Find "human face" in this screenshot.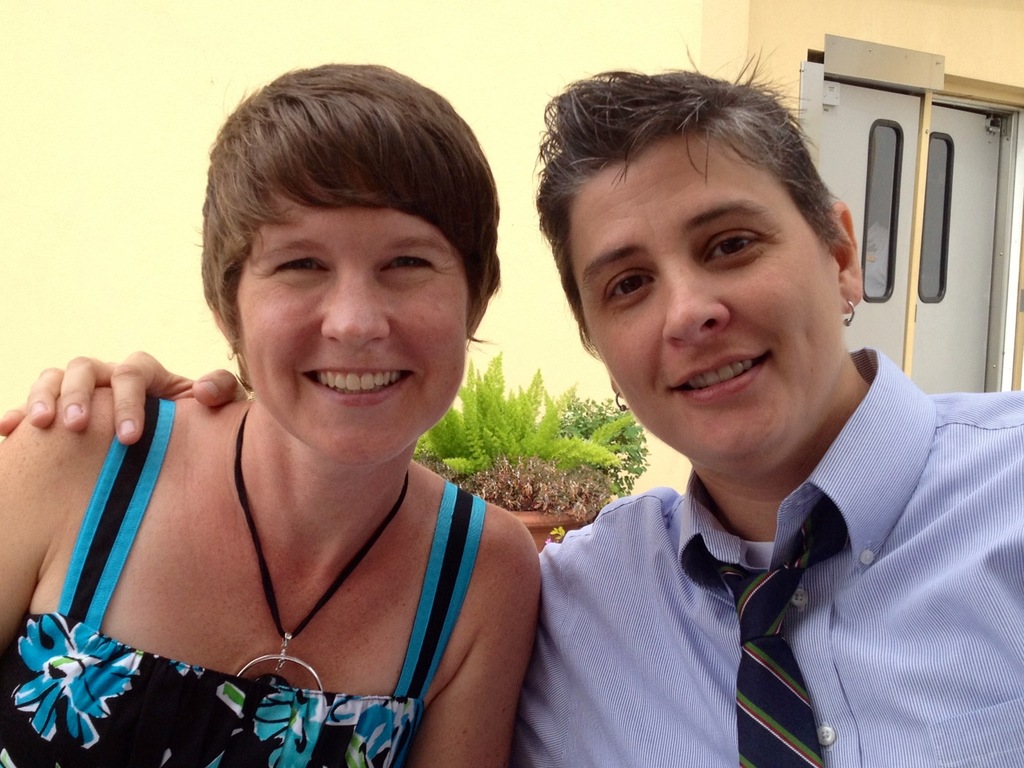
The bounding box for "human face" is <bbox>565, 137, 843, 462</bbox>.
